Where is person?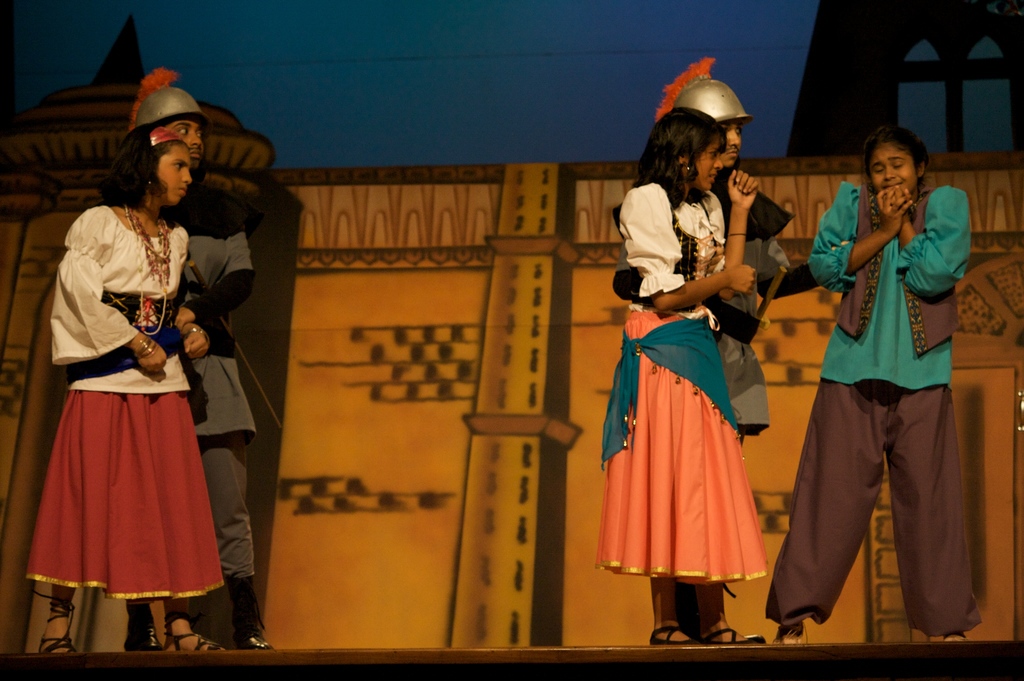
[762, 127, 978, 641].
